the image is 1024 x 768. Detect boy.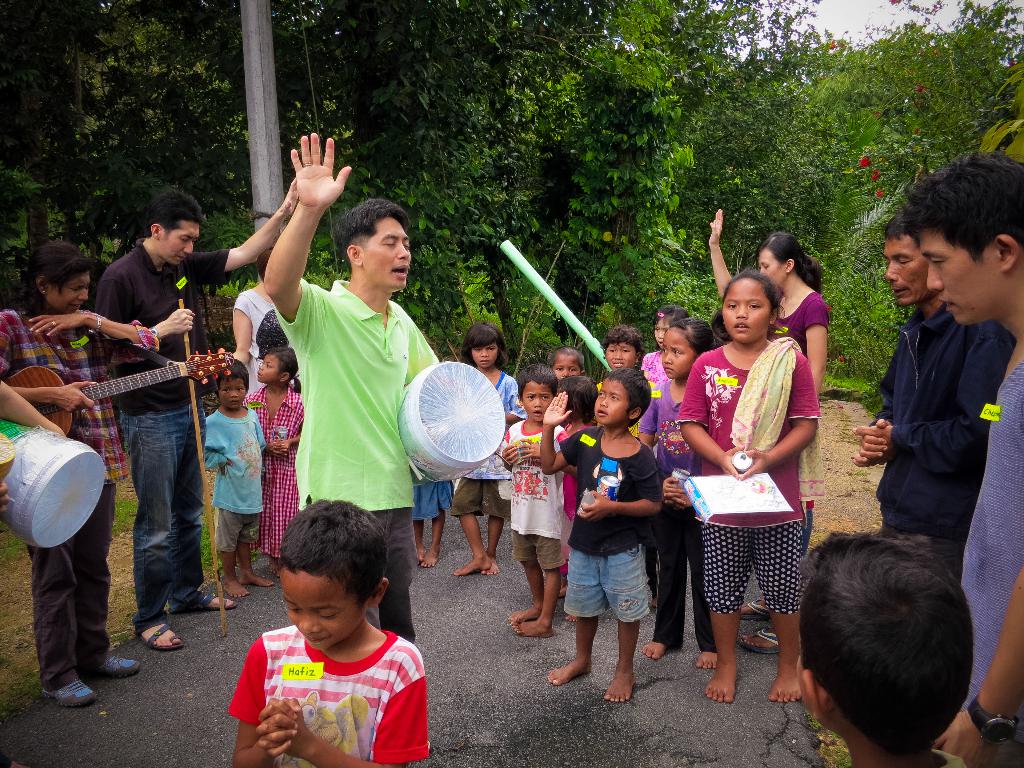
Detection: <region>542, 366, 662, 714</region>.
